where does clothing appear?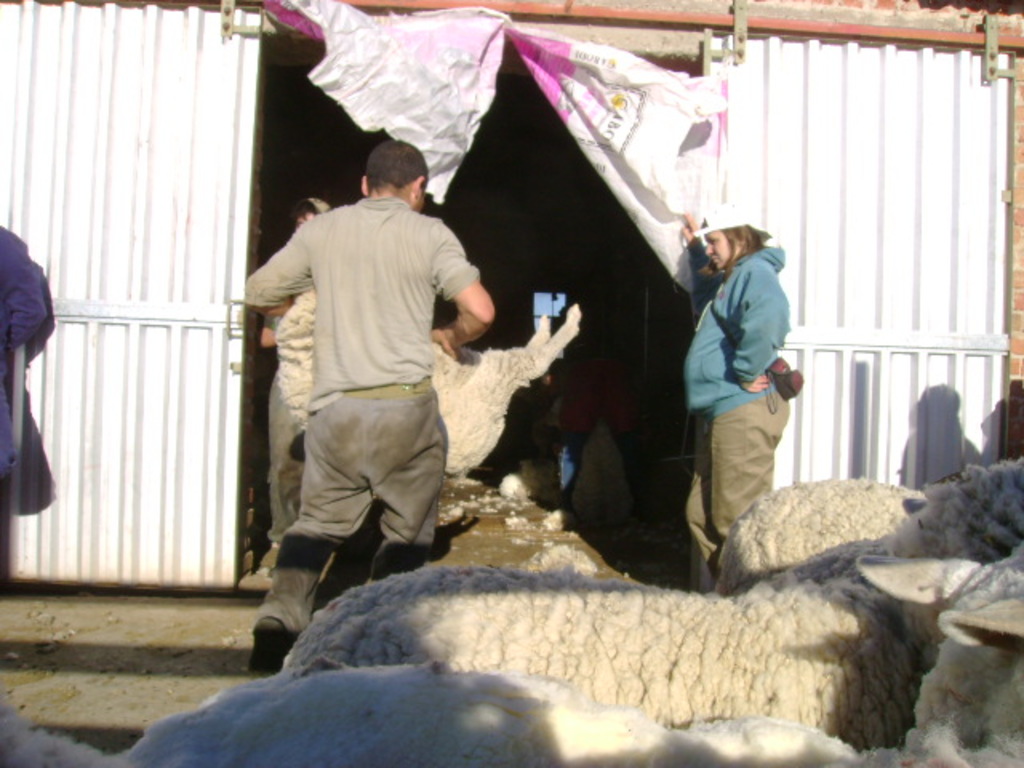
Appears at (253, 202, 486, 622).
